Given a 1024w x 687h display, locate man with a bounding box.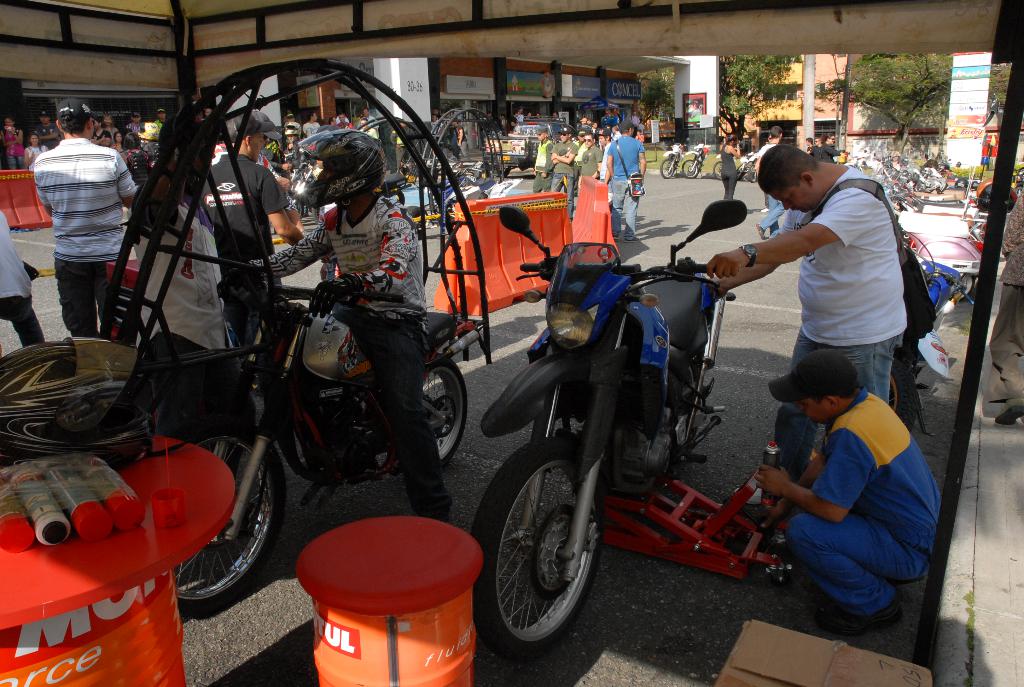
Located: {"left": 213, "top": 110, "right": 306, "bottom": 239}.
